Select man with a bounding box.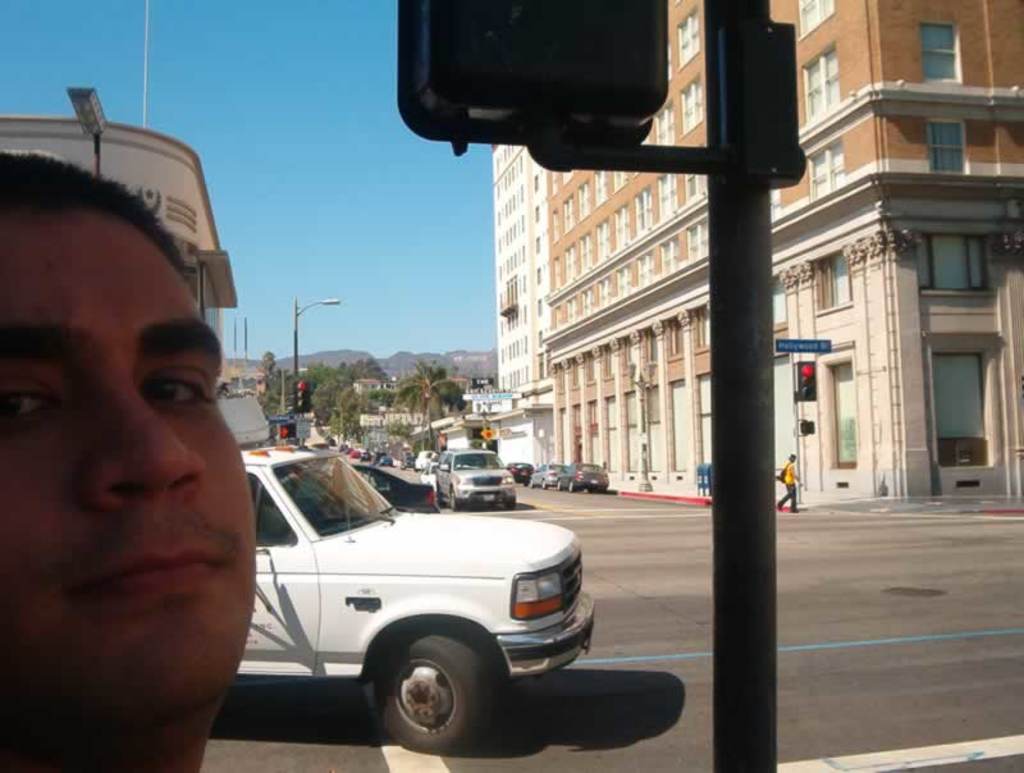
box(0, 143, 261, 772).
